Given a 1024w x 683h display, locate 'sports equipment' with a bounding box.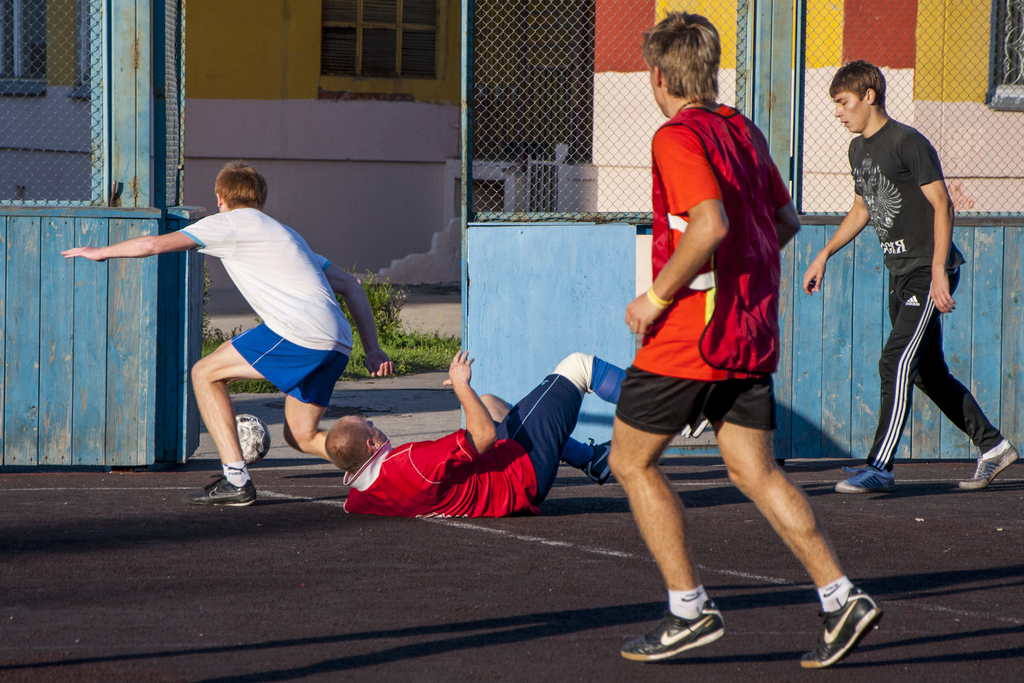
Located: [left=841, top=467, right=891, bottom=492].
